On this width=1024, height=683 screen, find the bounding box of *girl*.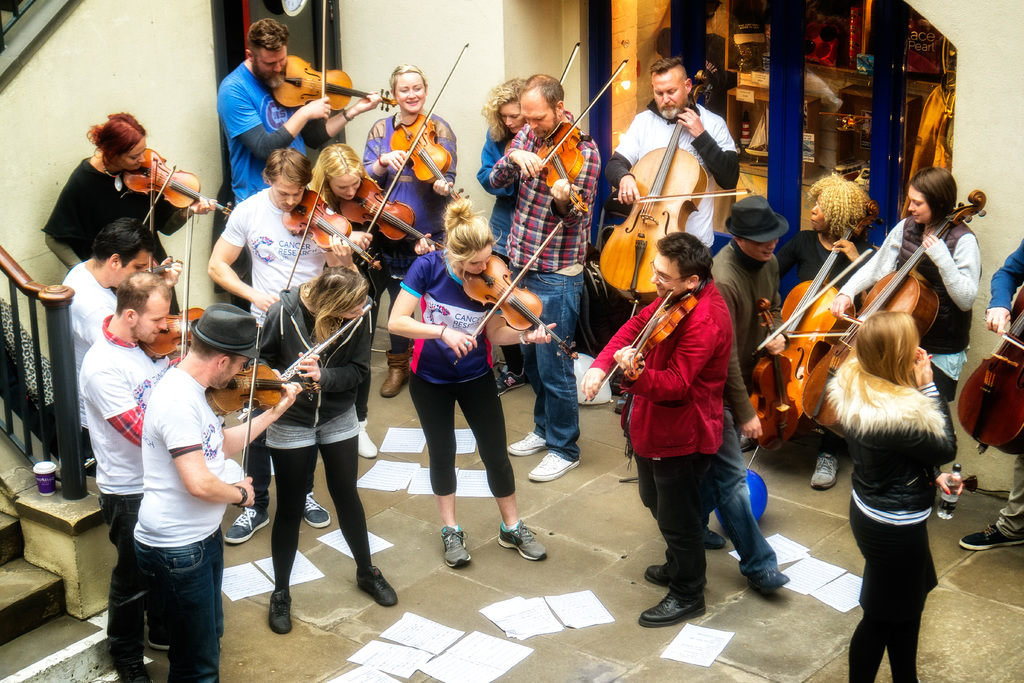
Bounding box: <region>252, 261, 397, 633</region>.
